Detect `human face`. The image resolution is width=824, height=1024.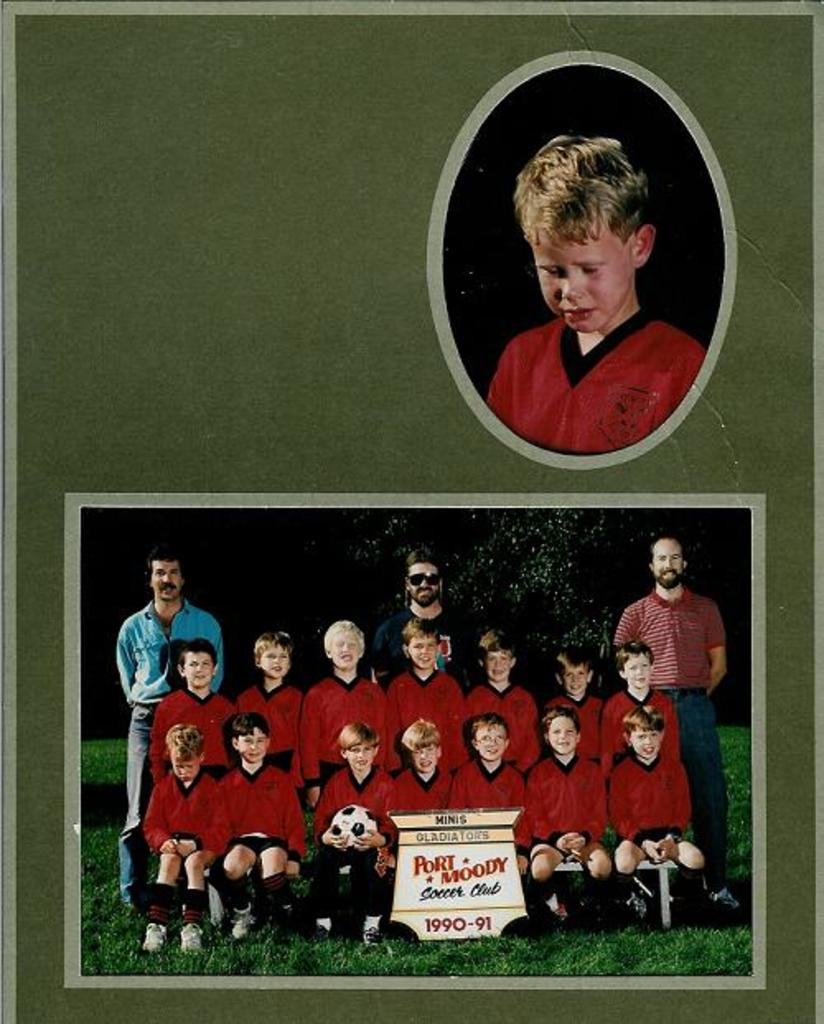
532/228/639/330.
